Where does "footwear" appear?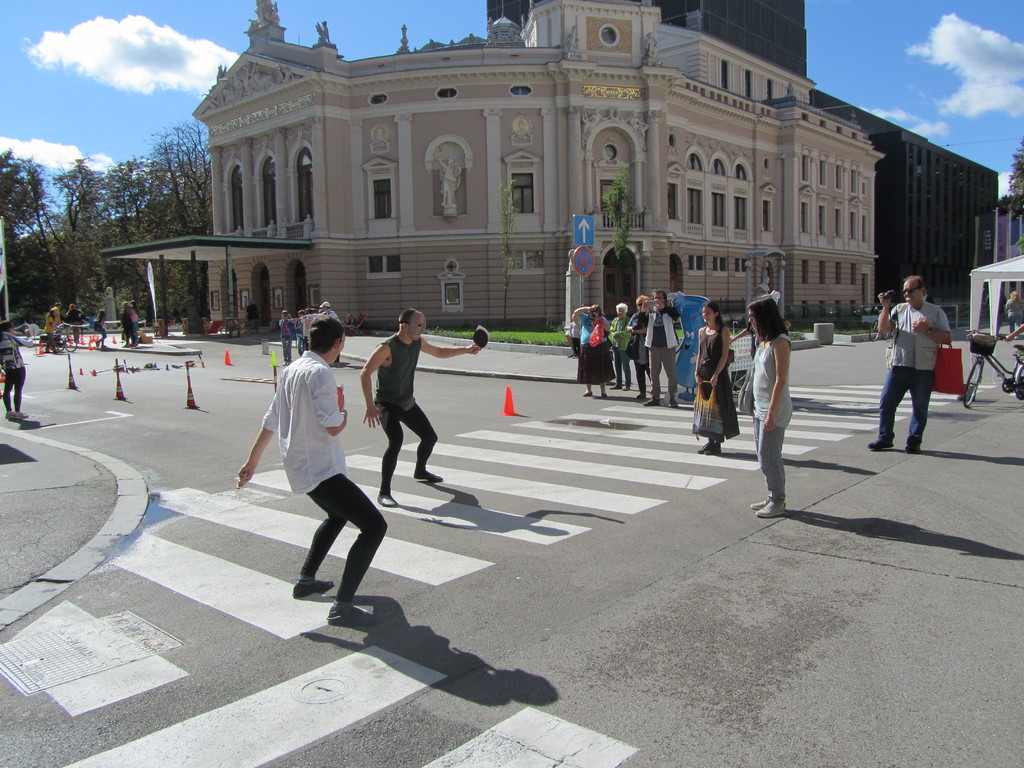
Appears at <region>670, 399, 678, 407</region>.
